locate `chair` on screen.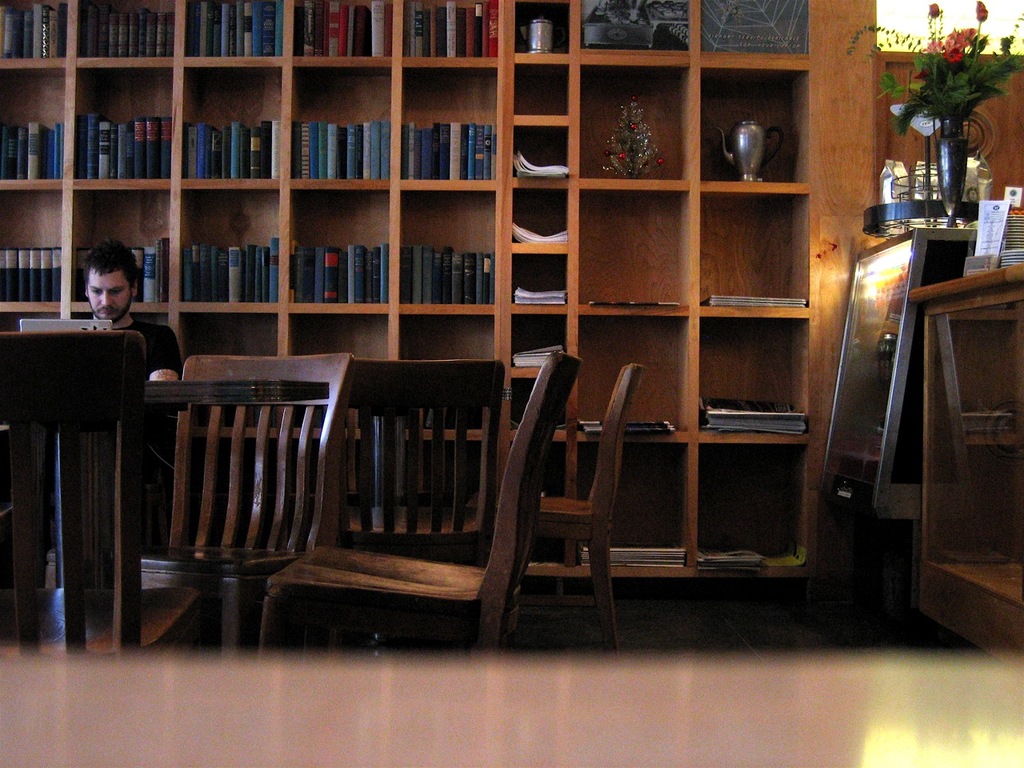
On screen at select_region(274, 341, 582, 666).
